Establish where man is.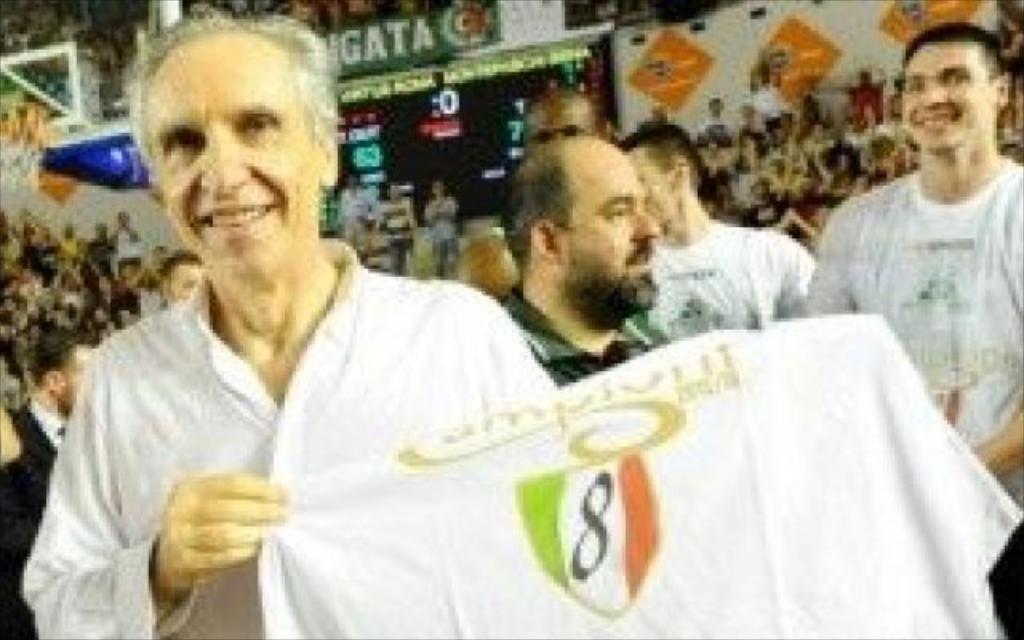
Established at Rect(10, 13, 573, 638).
